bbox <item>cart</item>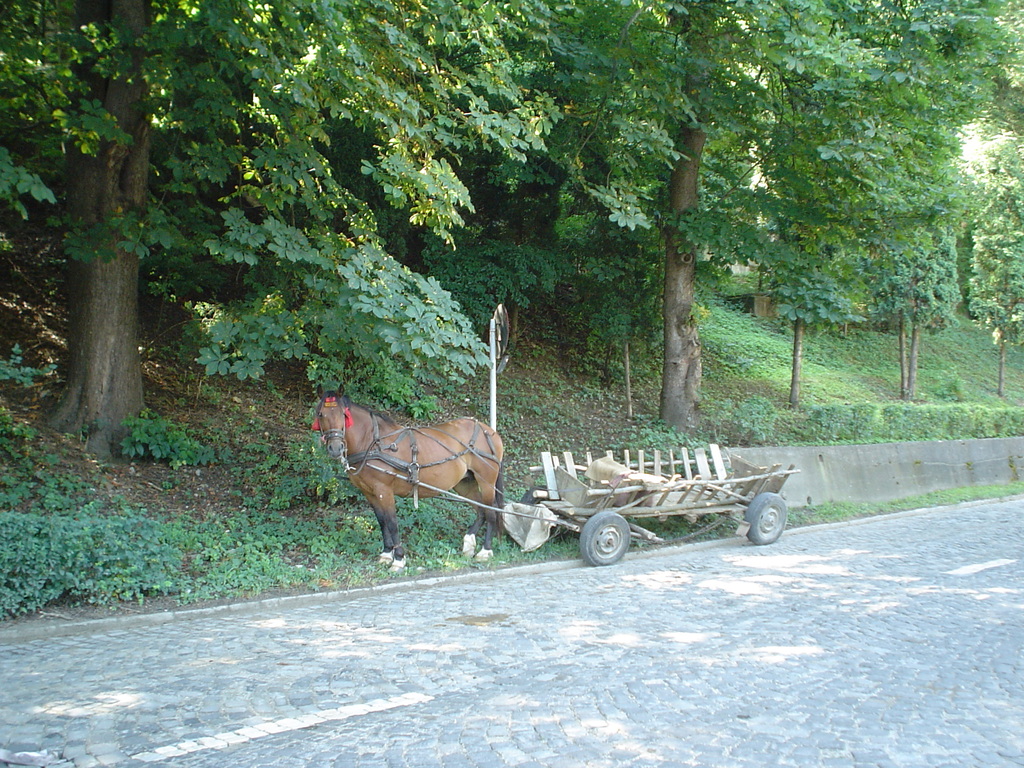
<region>366, 447, 801, 567</region>
